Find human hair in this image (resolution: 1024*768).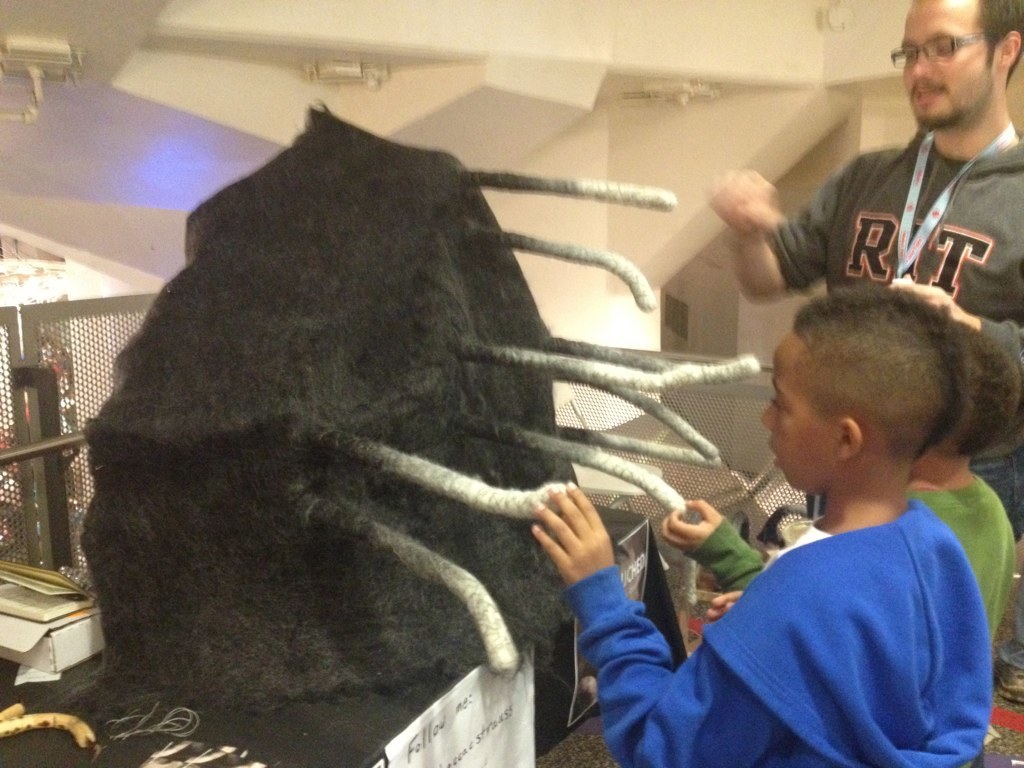
box=[949, 319, 1023, 470].
